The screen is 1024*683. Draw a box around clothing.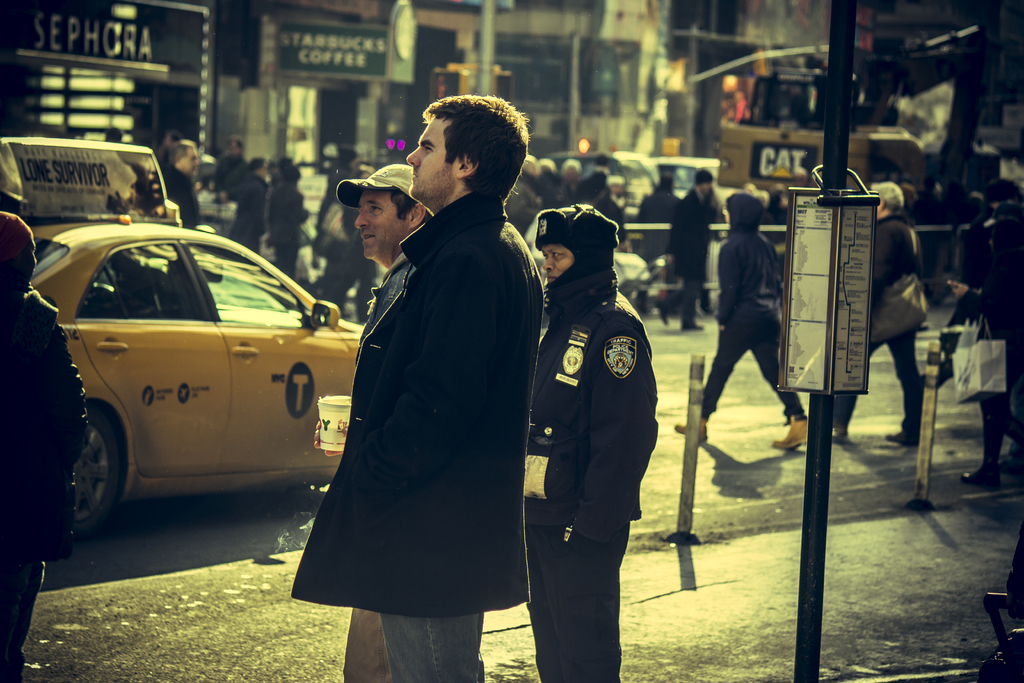
{"x1": 941, "y1": 215, "x2": 1021, "y2": 470}.
